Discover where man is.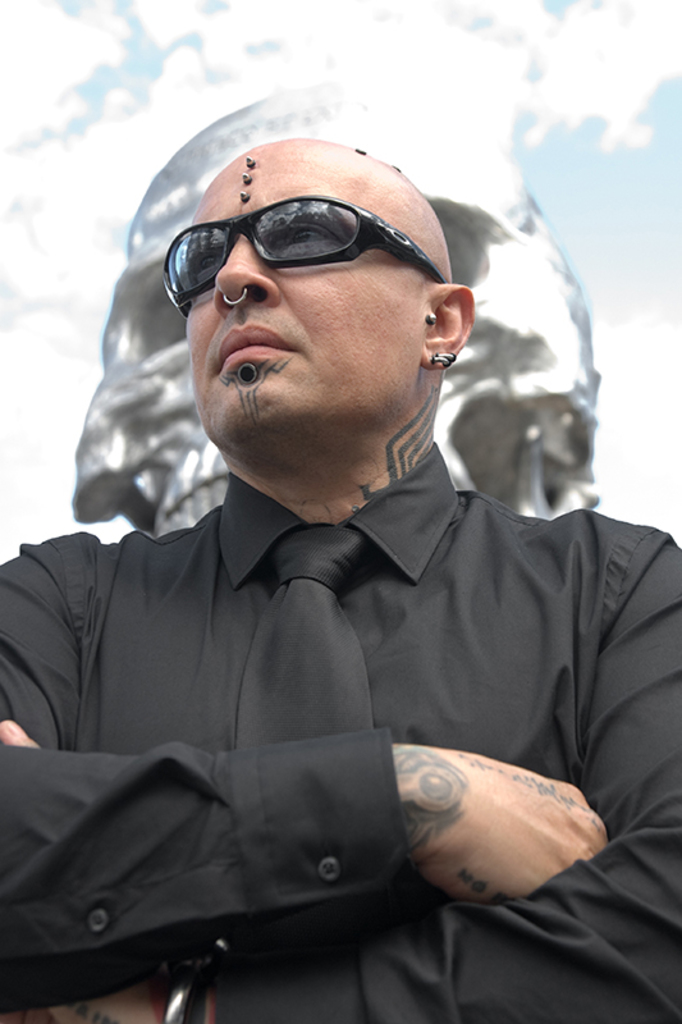
Discovered at (x1=0, y1=106, x2=681, y2=1021).
